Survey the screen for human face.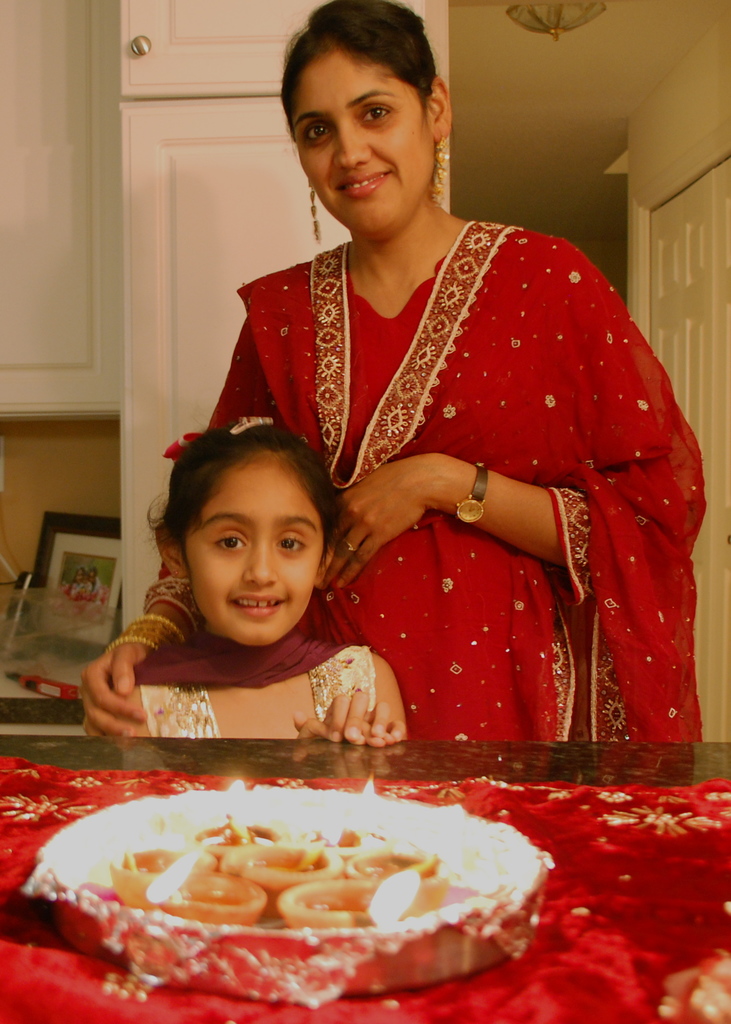
Survey found: 184,462,320,644.
